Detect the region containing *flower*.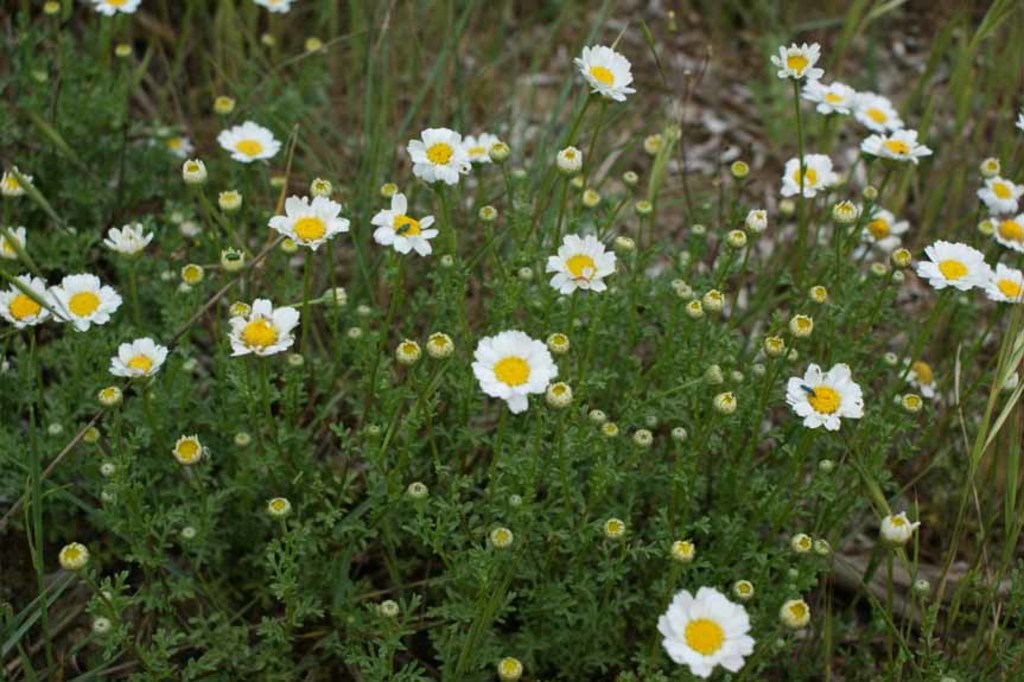
bbox=(425, 331, 452, 361).
